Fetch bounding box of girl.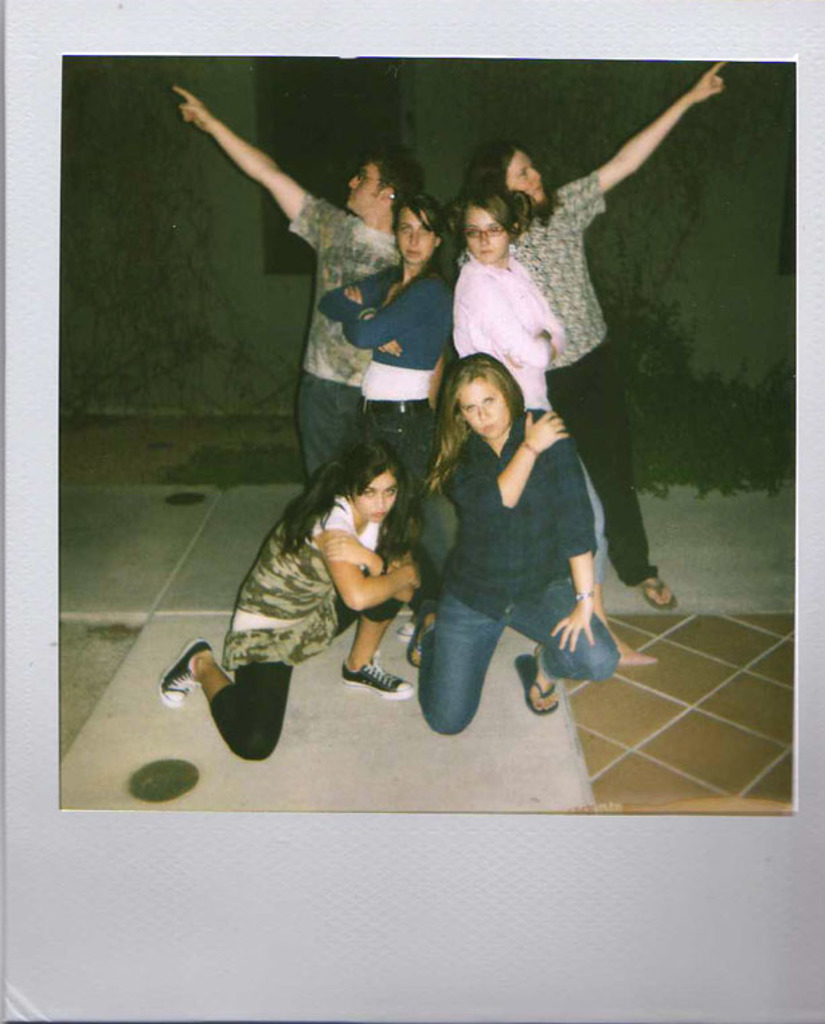
Bbox: <box>453,188,602,543</box>.
